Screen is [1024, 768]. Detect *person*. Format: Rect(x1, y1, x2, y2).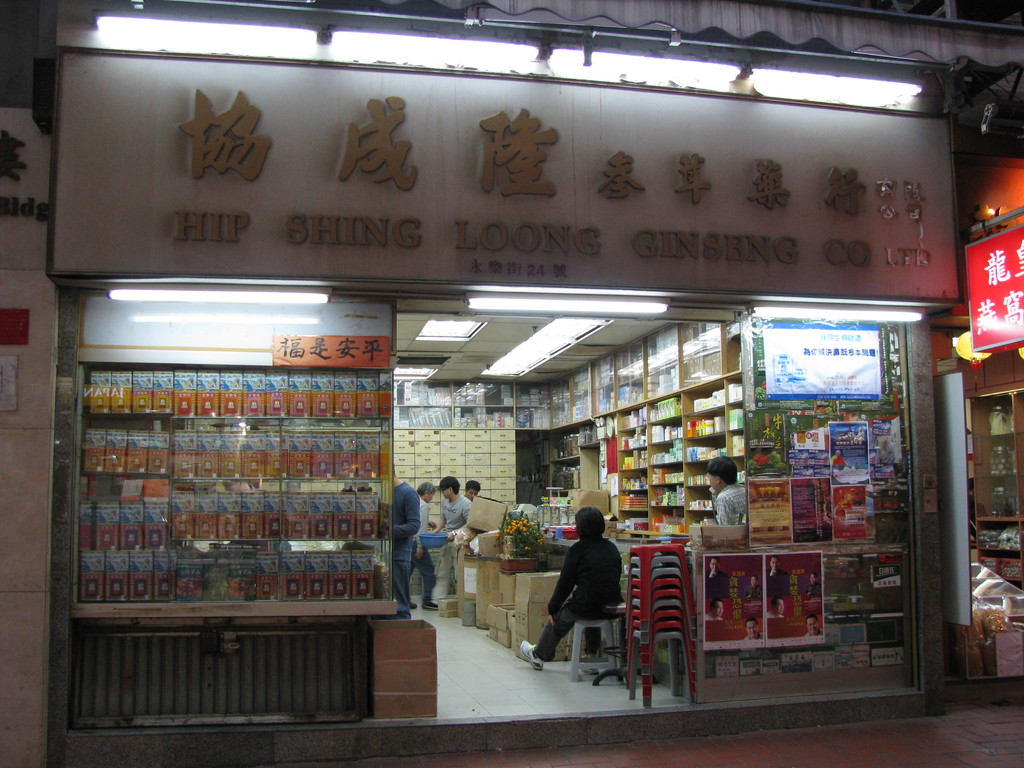
Rect(808, 614, 824, 637).
